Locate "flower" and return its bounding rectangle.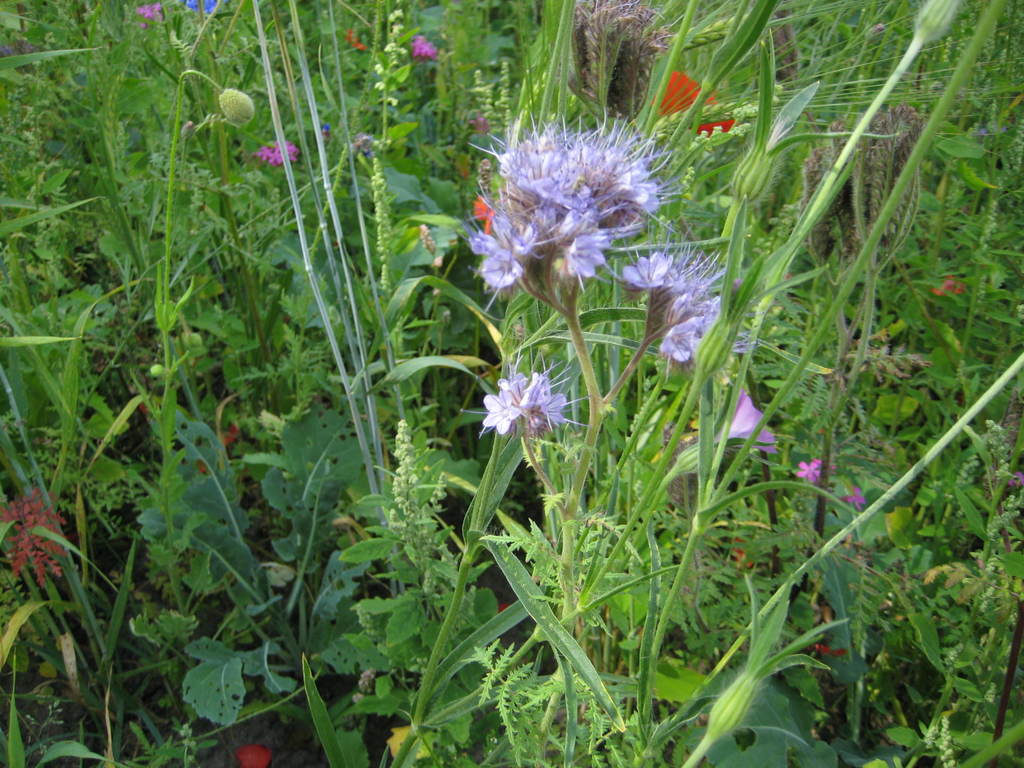
[478,340,595,442].
